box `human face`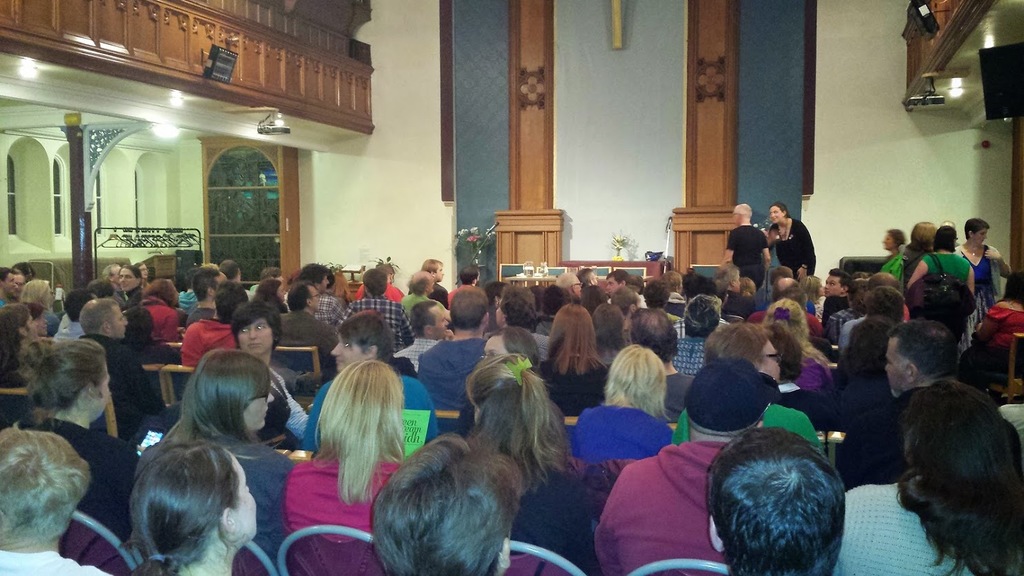
pyautogui.locateOnScreen(28, 318, 39, 334)
